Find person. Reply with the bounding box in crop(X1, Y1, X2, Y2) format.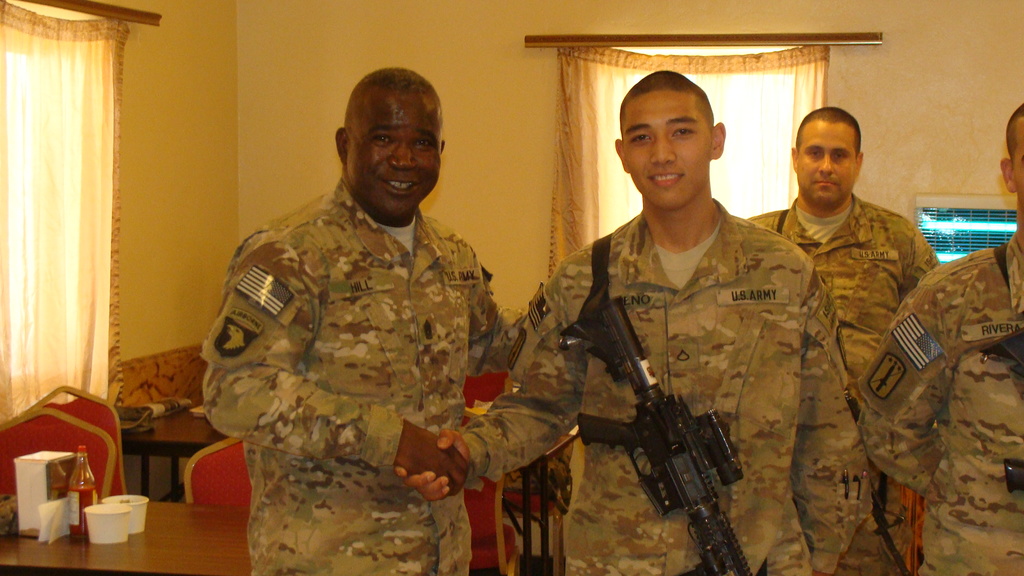
crop(198, 65, 530, 575).
